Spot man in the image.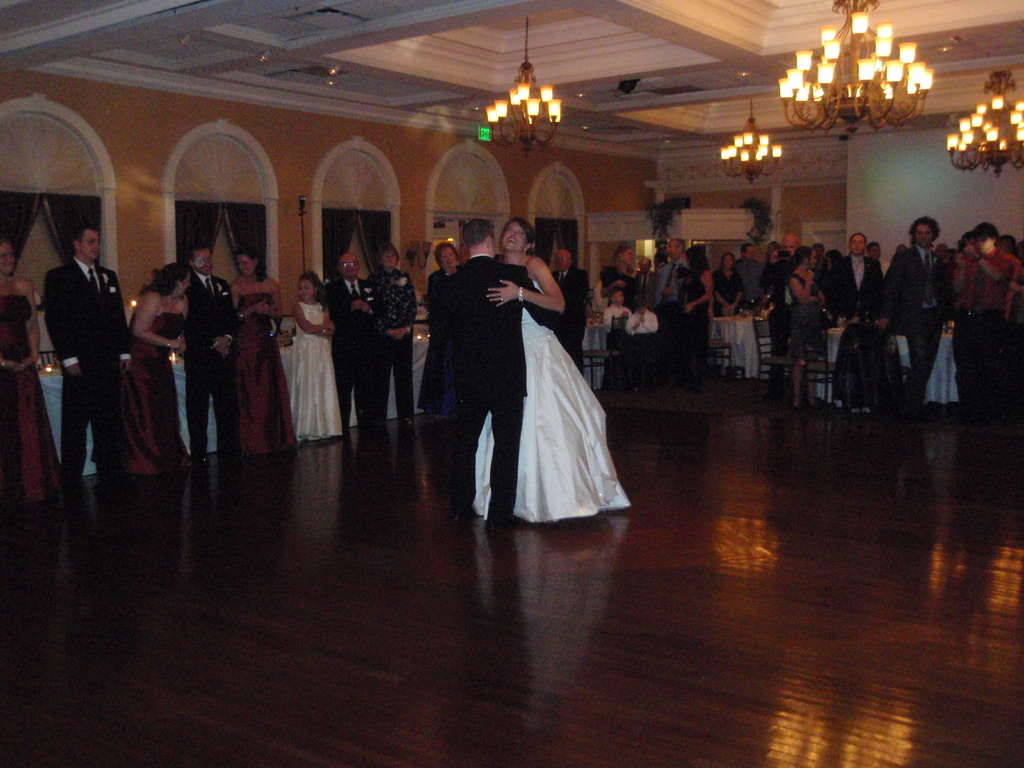
man found at select_region(824, 230, 886, 420).
